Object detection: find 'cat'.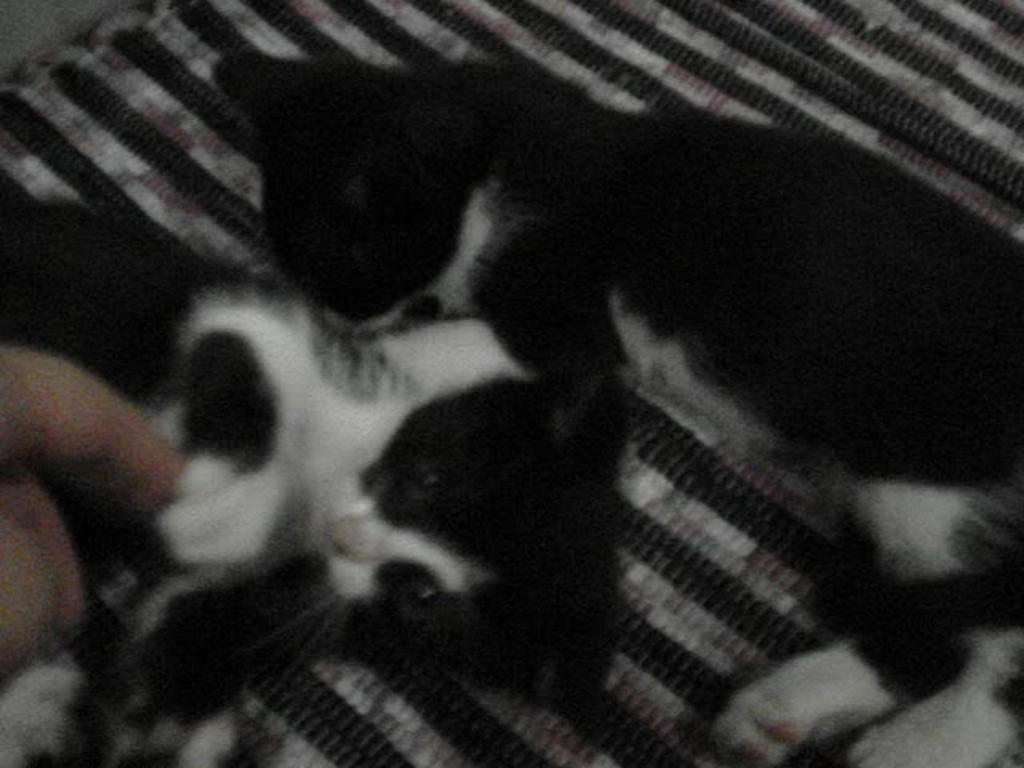
box=[216, 45, 1022, 766].
